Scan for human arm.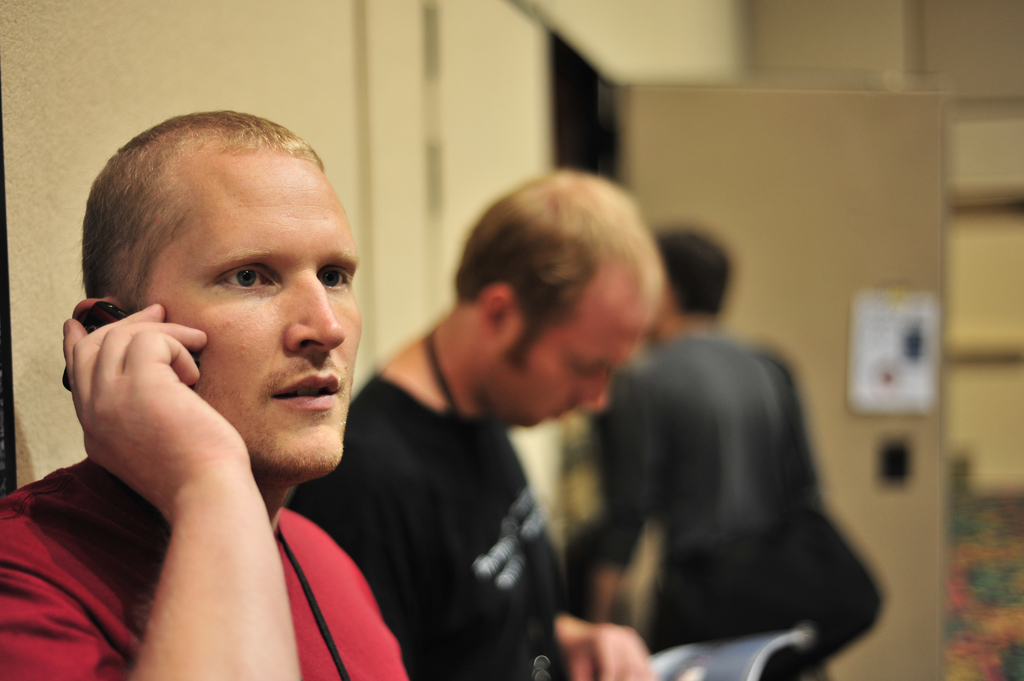
Scan result: (310,418,452,680).
